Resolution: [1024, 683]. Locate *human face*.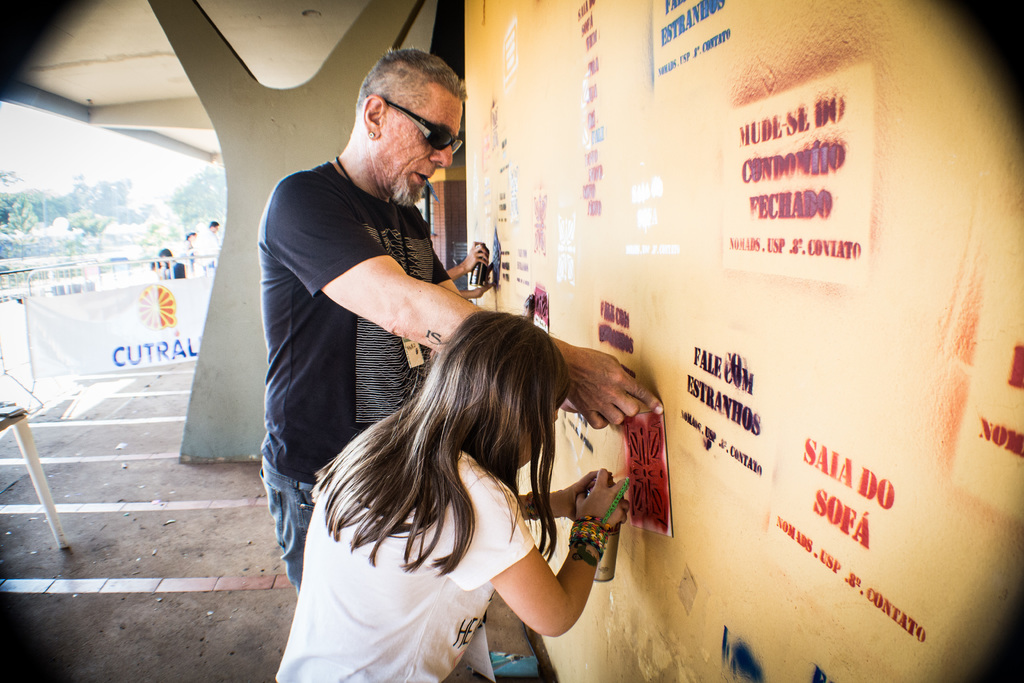
[x1=383, y1=86, x2=461, y2=201].
